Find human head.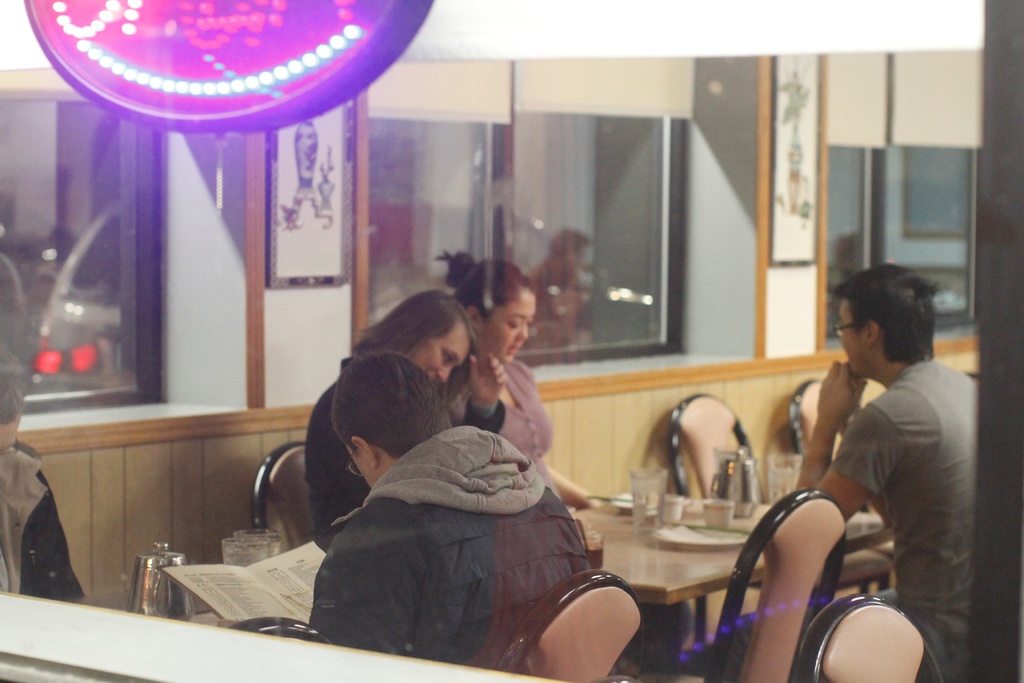
crop(833, 263, 942, 377).
